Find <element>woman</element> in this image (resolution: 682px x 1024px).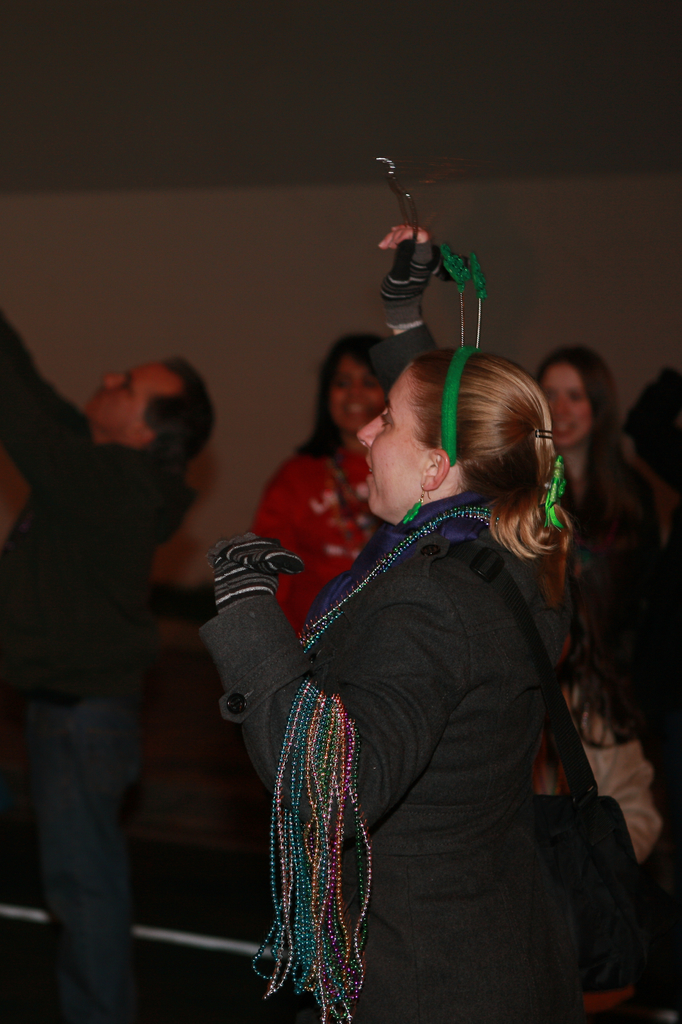
<box>534,342,660,732</box>.
